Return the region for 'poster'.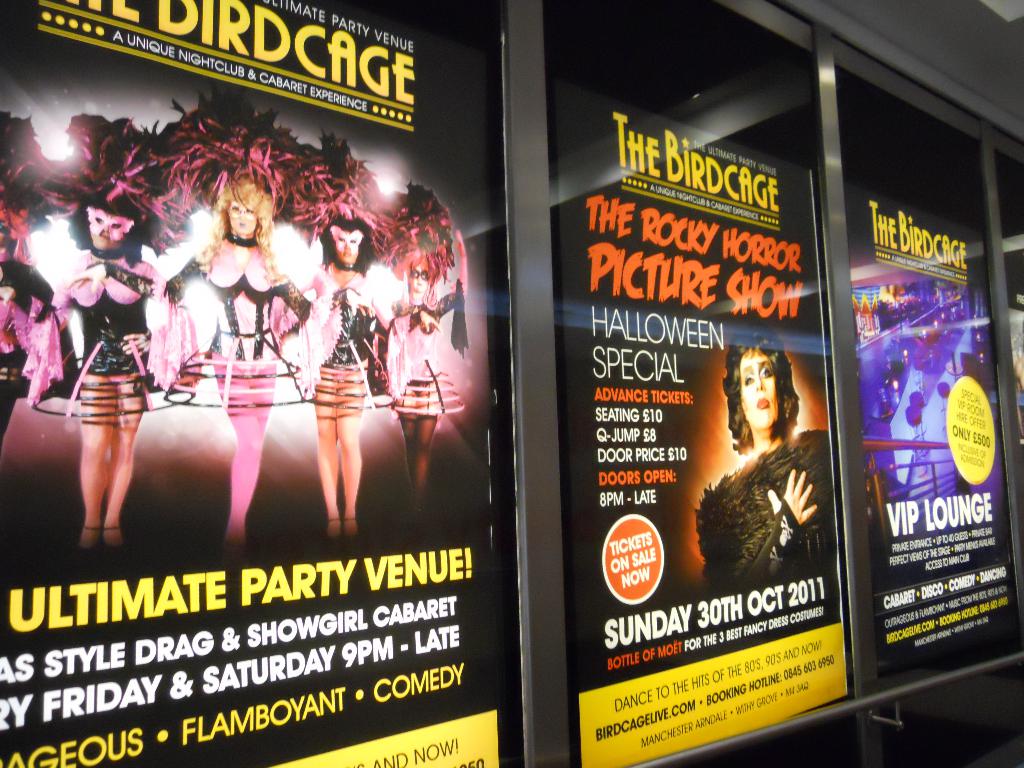
847,182,1016,683.
